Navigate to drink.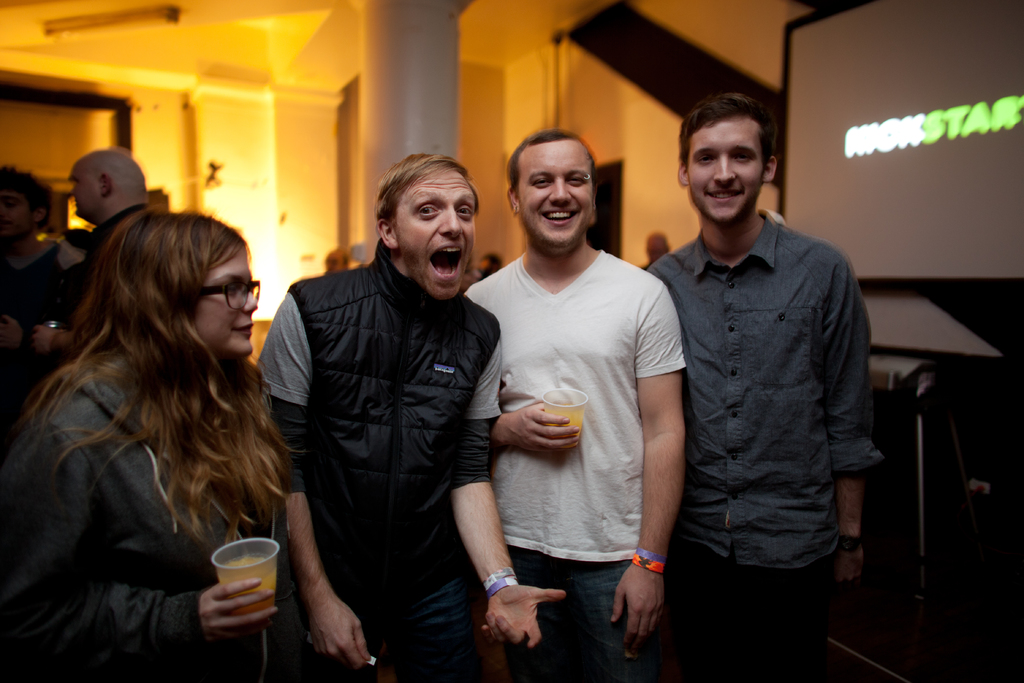
Navigation target: 539, 402, 586, 441.
